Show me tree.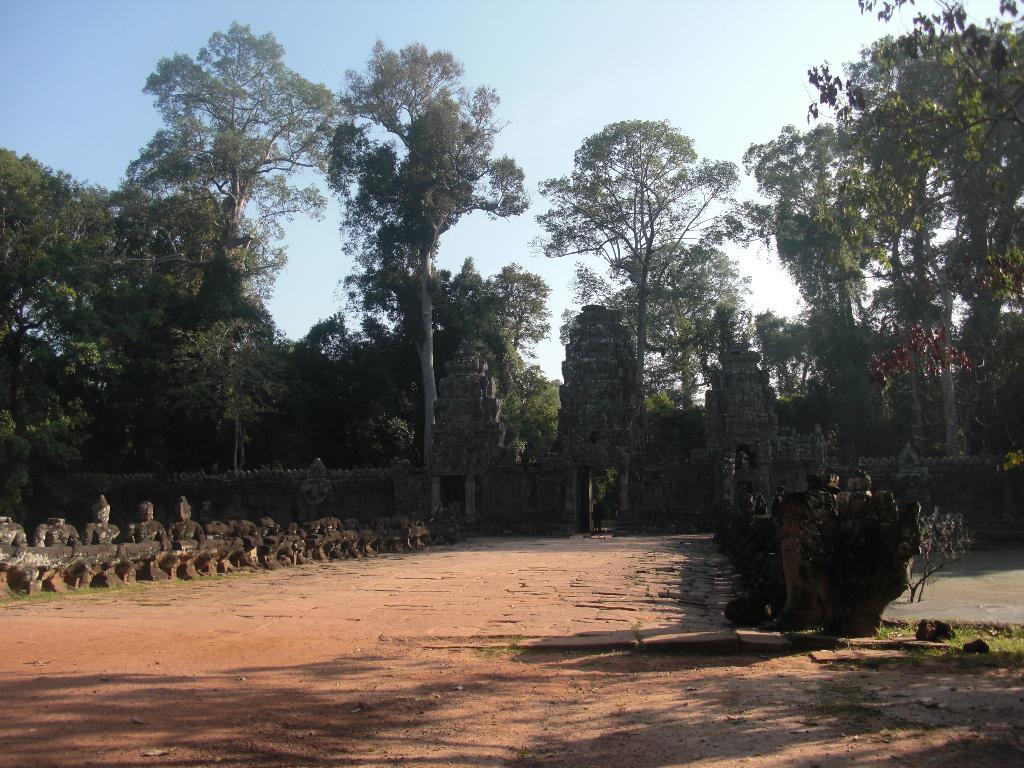
tree is here: [287, 250, 566, 458].
